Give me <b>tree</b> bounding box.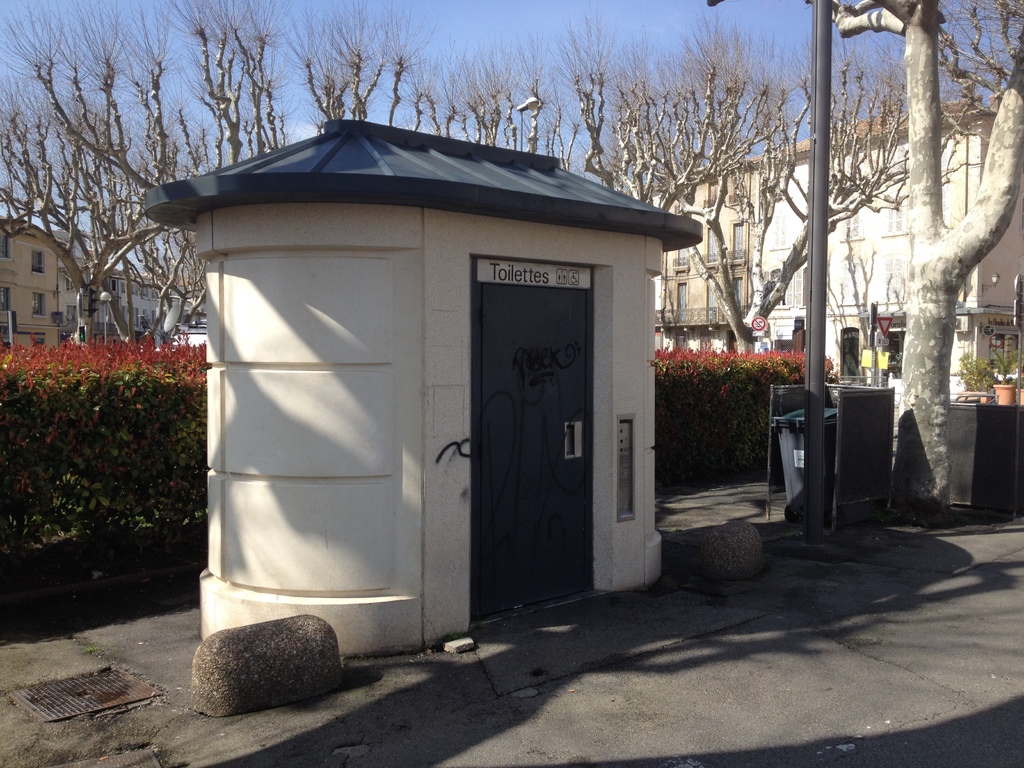
Rect(28, 31, 159, 383).
